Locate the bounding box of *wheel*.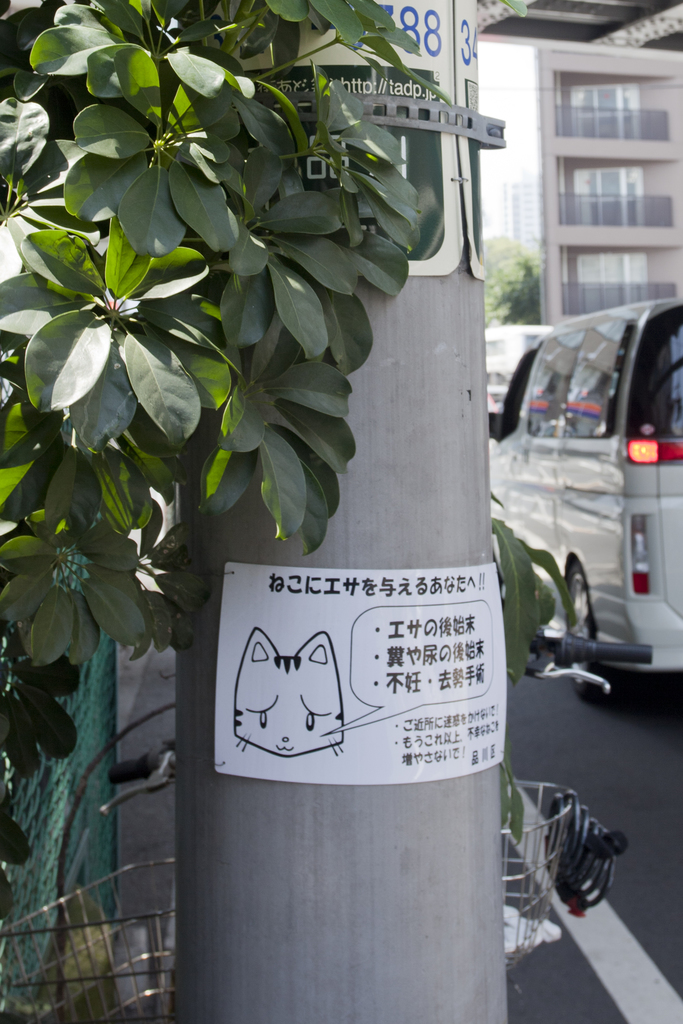
Bounding box: (left=566, top=568, right=595, bottom=686).
